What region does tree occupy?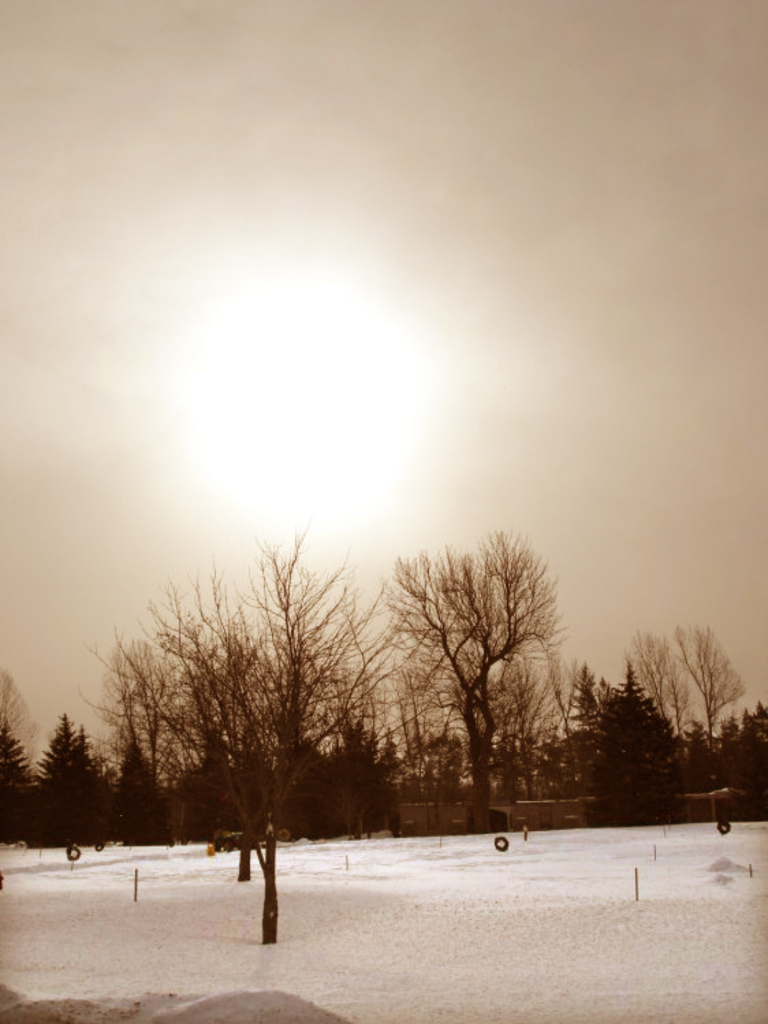
(left=40, top=716, right=97, bottom=783).
